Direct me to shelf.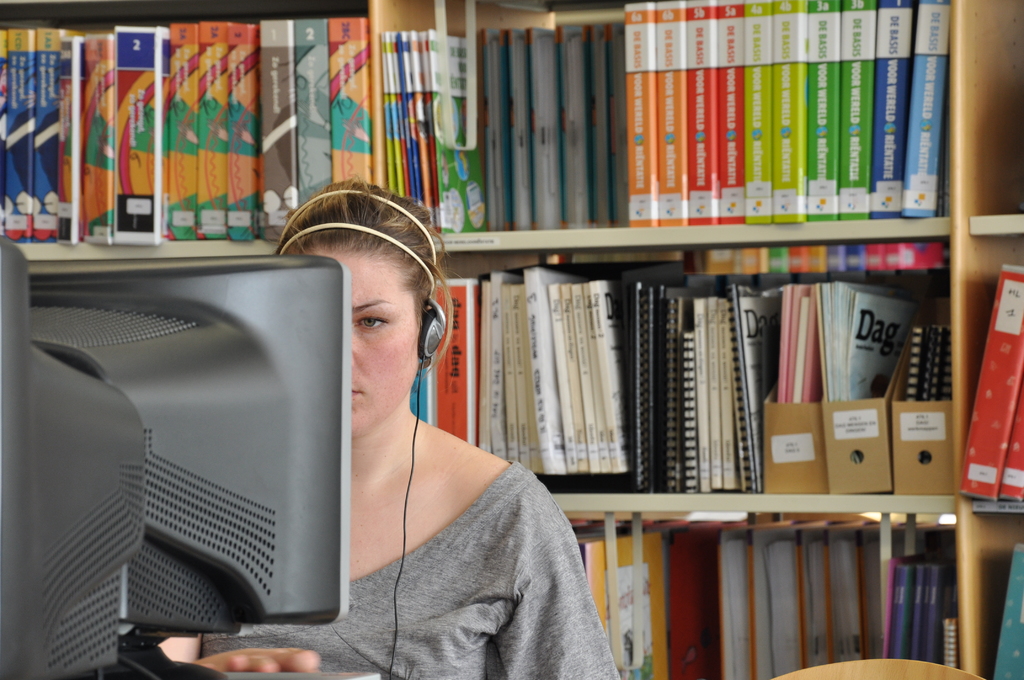
Direction: locate(0, 0, 1023, 679).
